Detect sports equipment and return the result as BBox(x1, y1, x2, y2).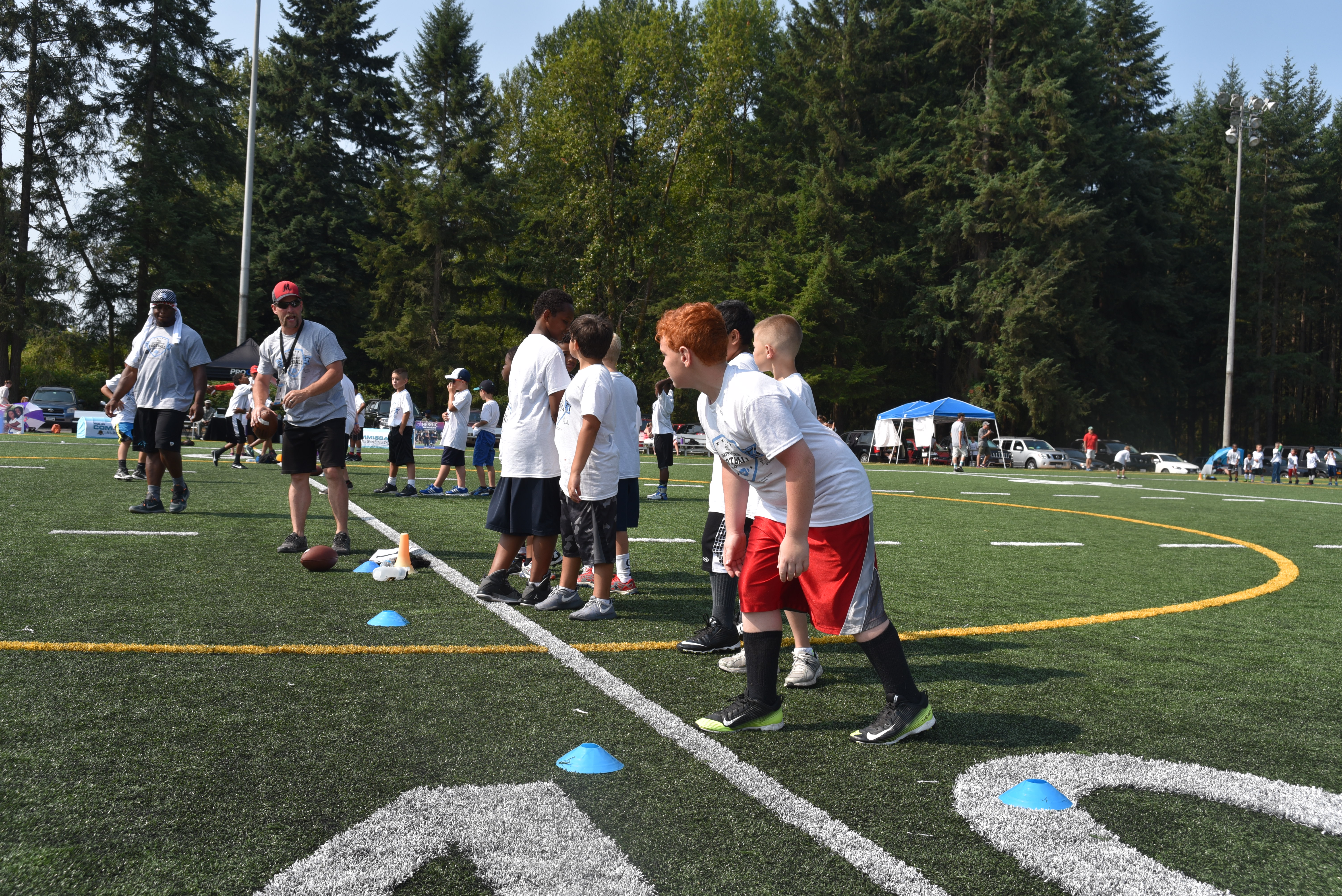
BBox(155, 155, 176, 164).
